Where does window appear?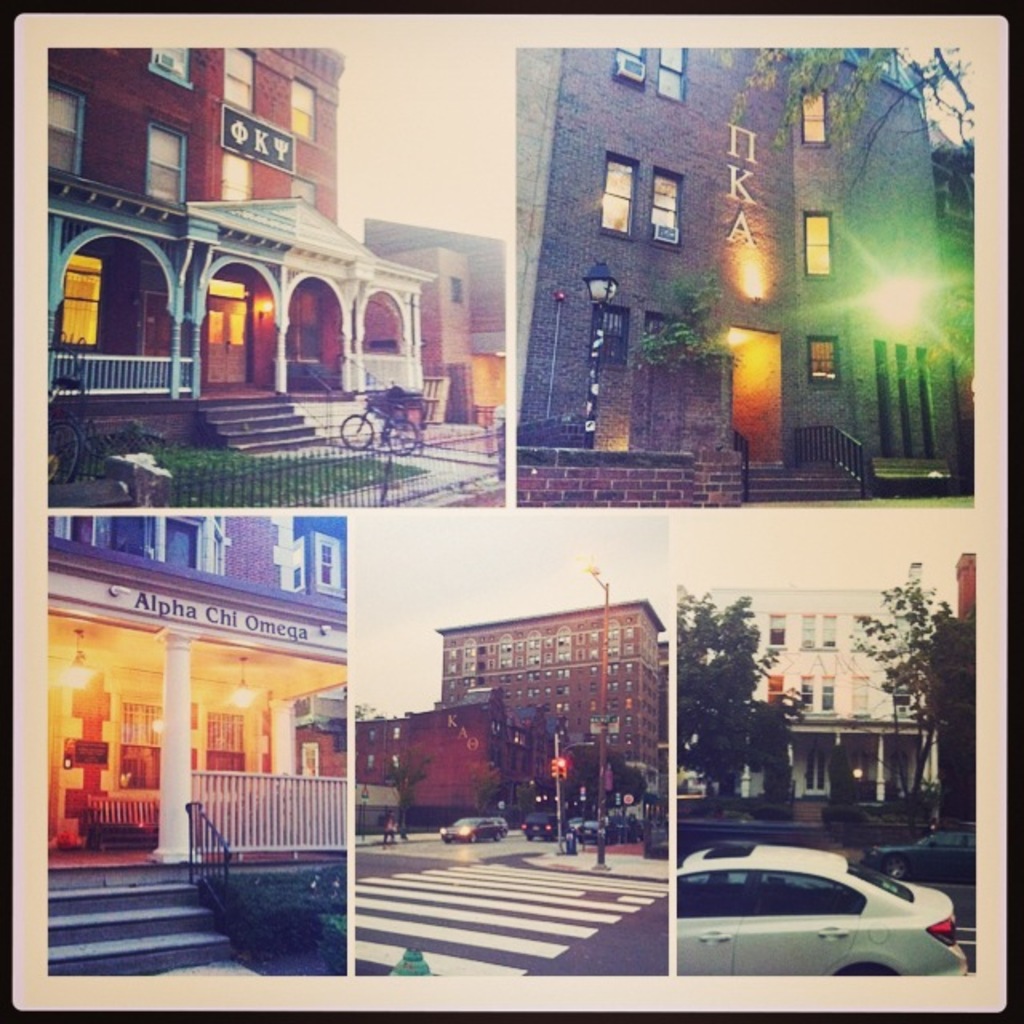
Appears at (x1=69, y1=515, x2=102, y2=554).
